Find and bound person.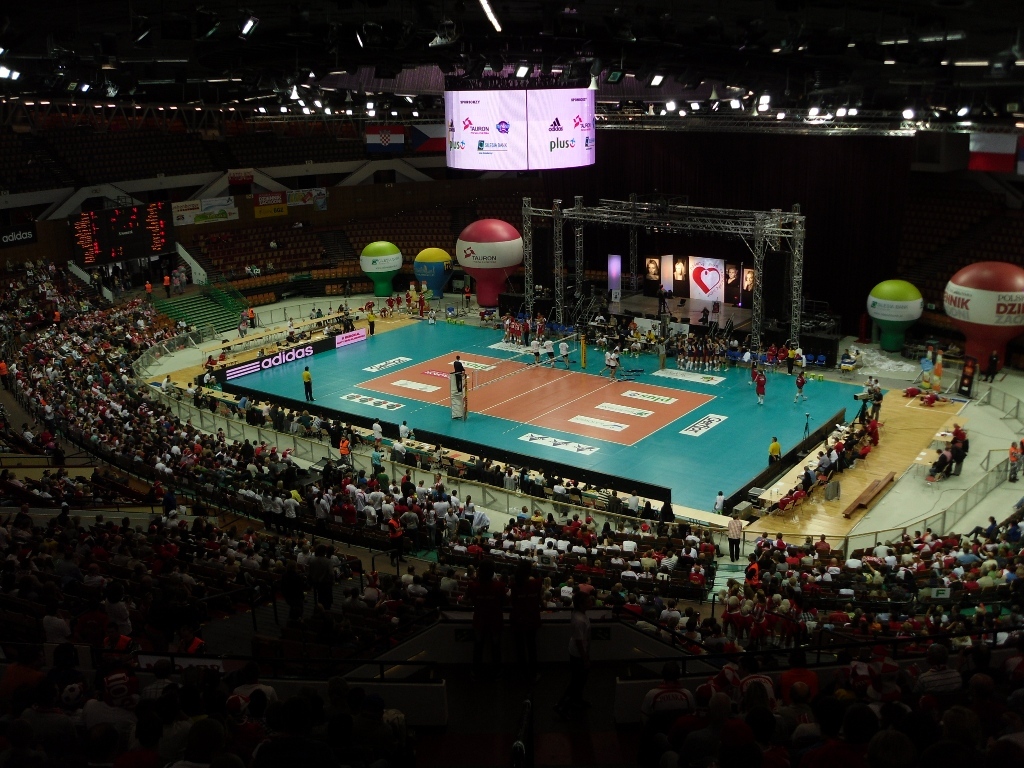
Bound: 600 317 601 319.
